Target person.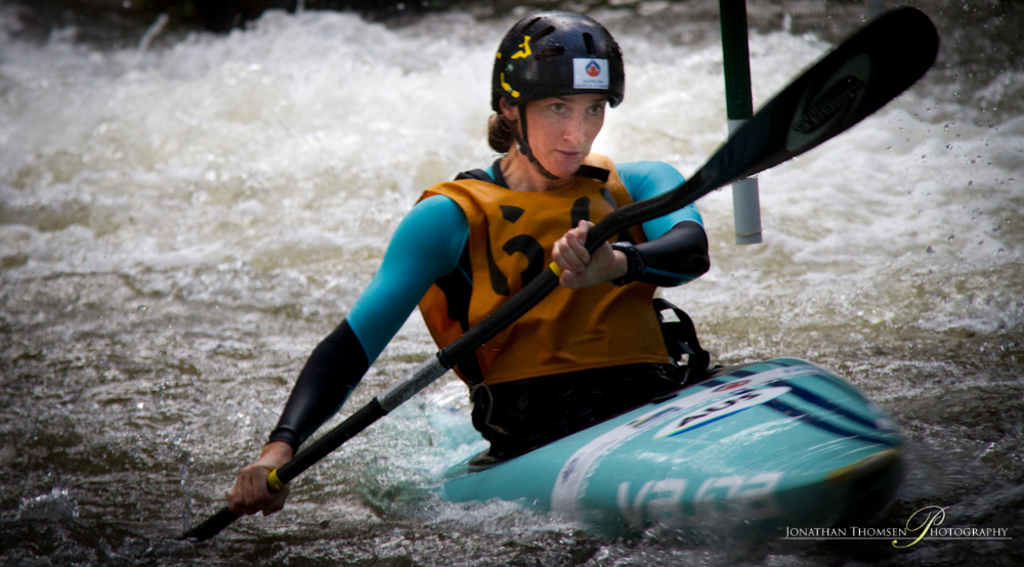
Target region: bbox=[339, 99, 675, 510].
